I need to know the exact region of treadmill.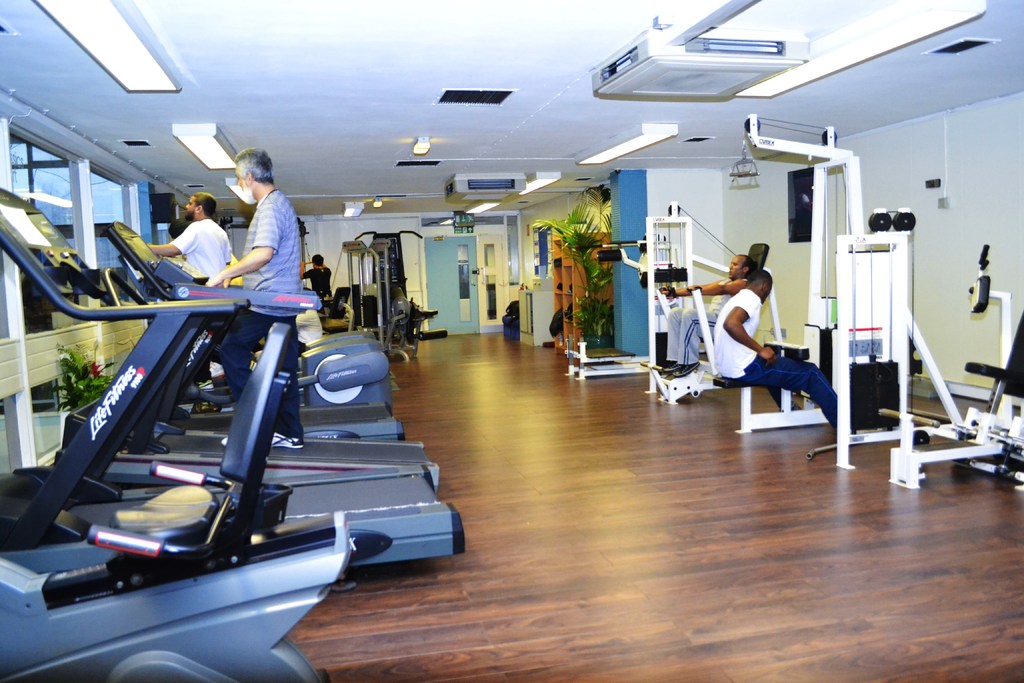
Region: x1=124 y1=256 x2=406 y2=441.
